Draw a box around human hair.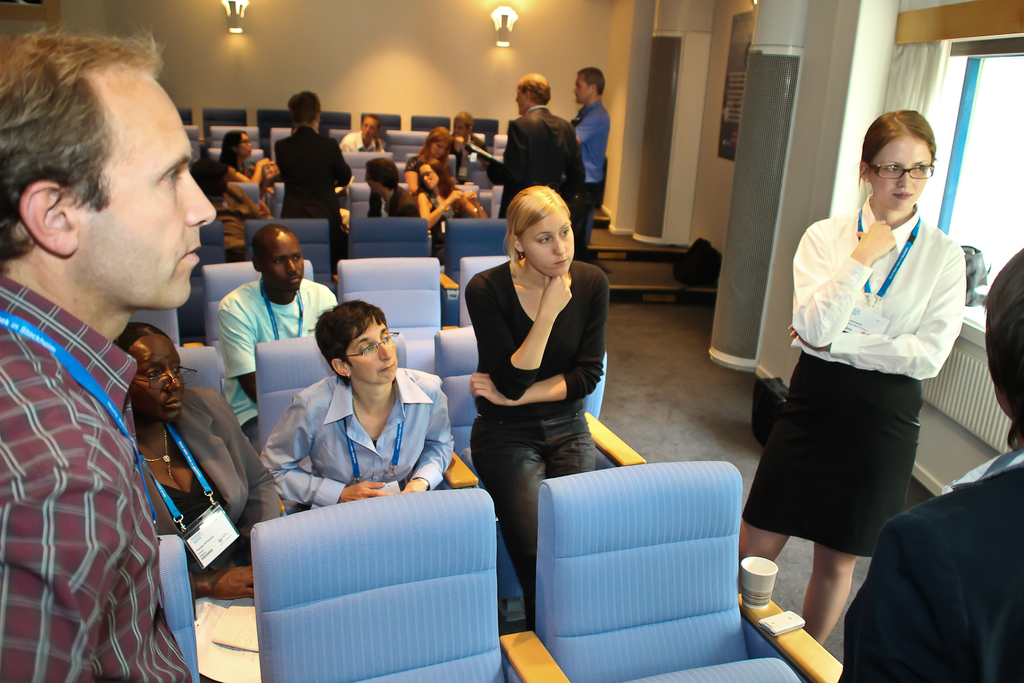
<bbox>253, 225, 289, 265</bbox>.
